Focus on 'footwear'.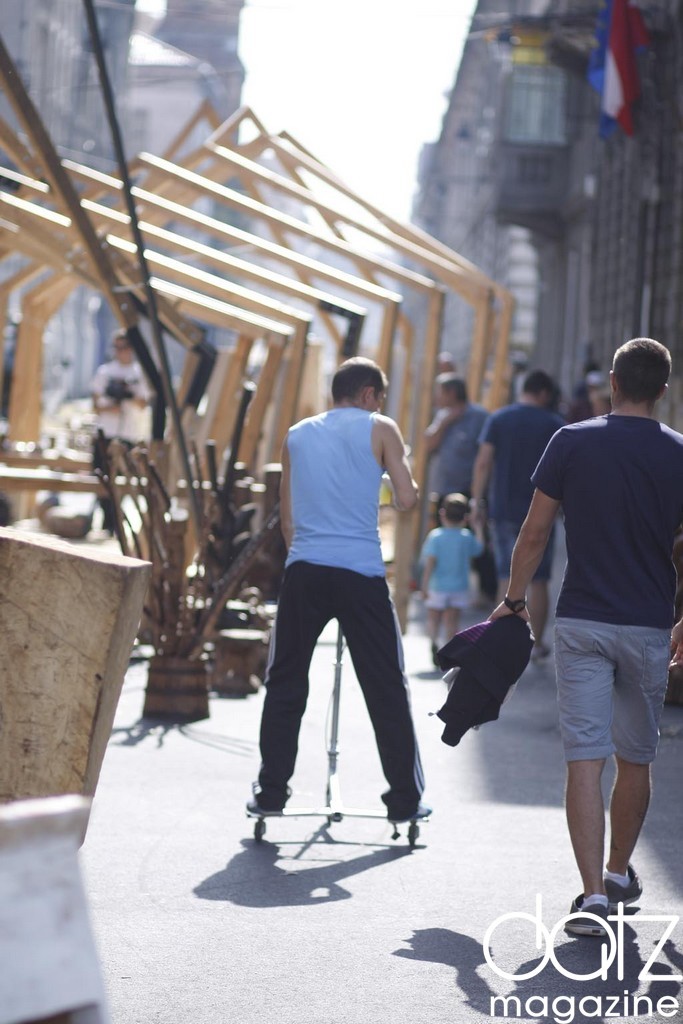
Focused at x1=605 y1=867 x2=644 y2=909.
